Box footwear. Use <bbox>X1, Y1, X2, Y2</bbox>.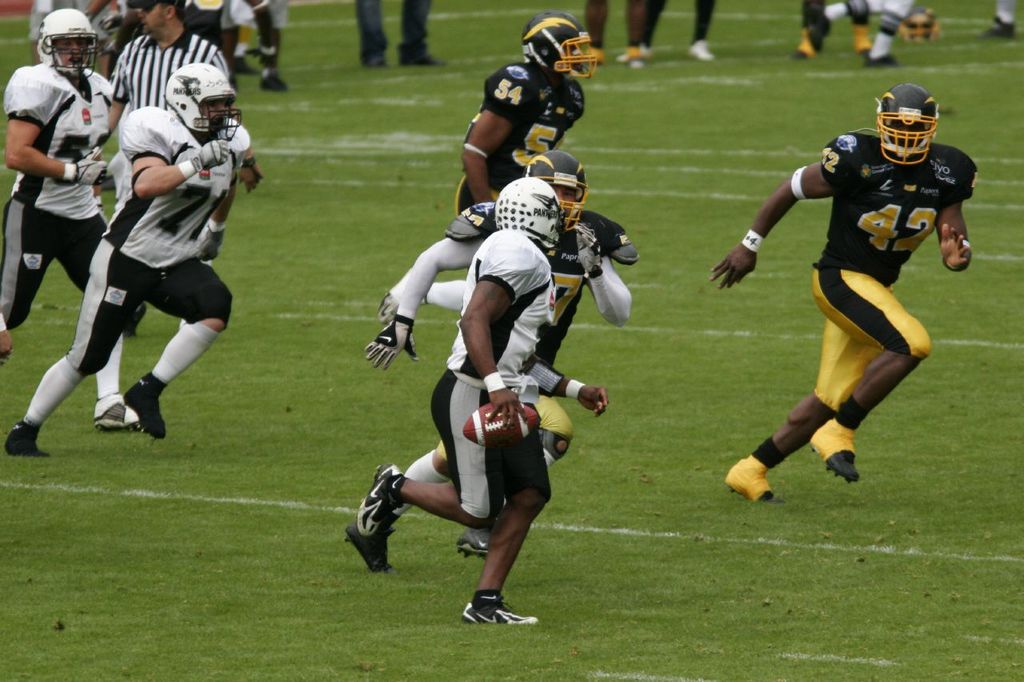
<bbox>4, 424, 53, 458</bbox>.
